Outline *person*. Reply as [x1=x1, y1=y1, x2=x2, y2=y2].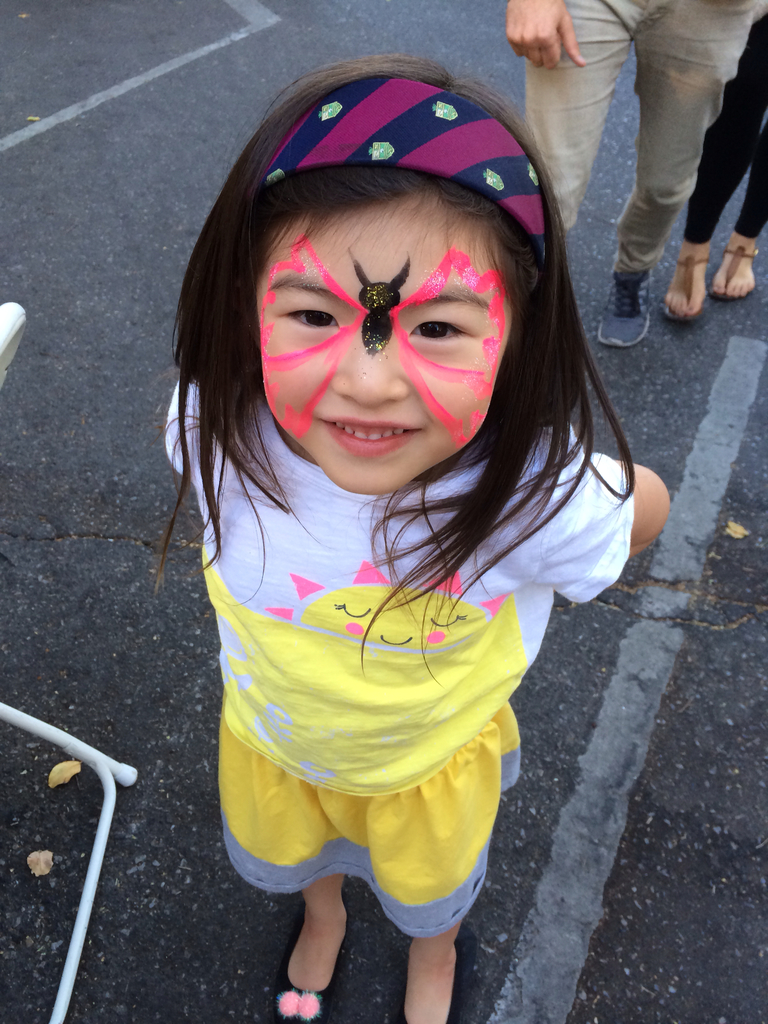
[x1=652, y1=8, x2=767, y2=333].
